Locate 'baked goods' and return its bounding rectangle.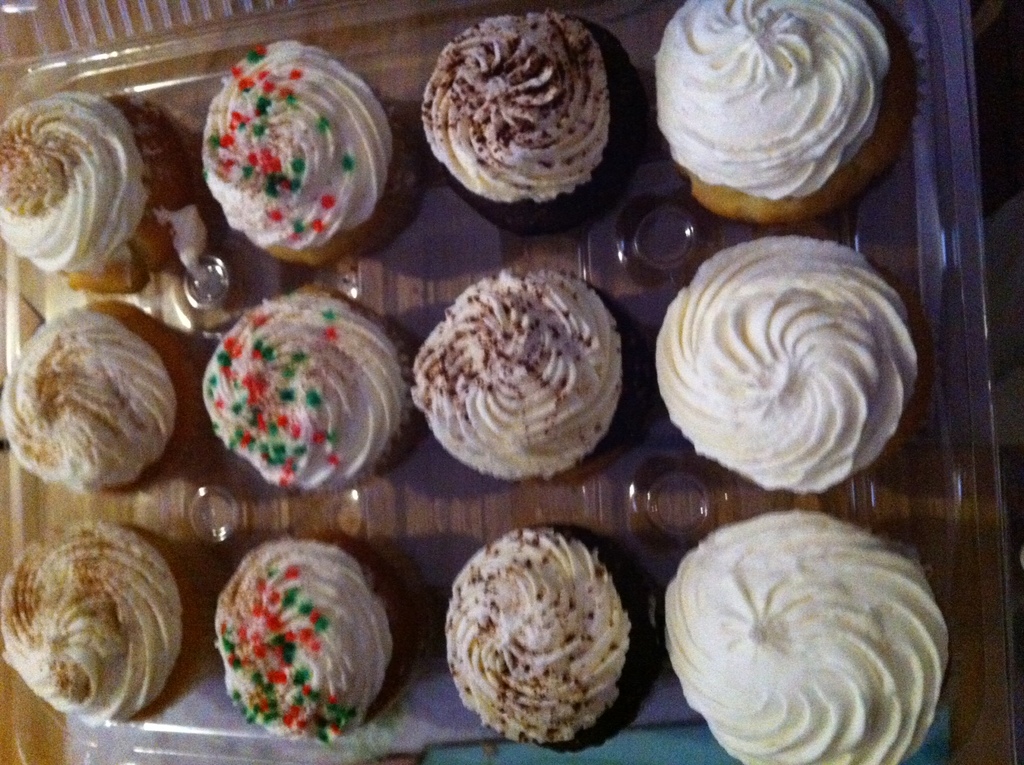
left=0, top=510, right=188, bottom=729.
